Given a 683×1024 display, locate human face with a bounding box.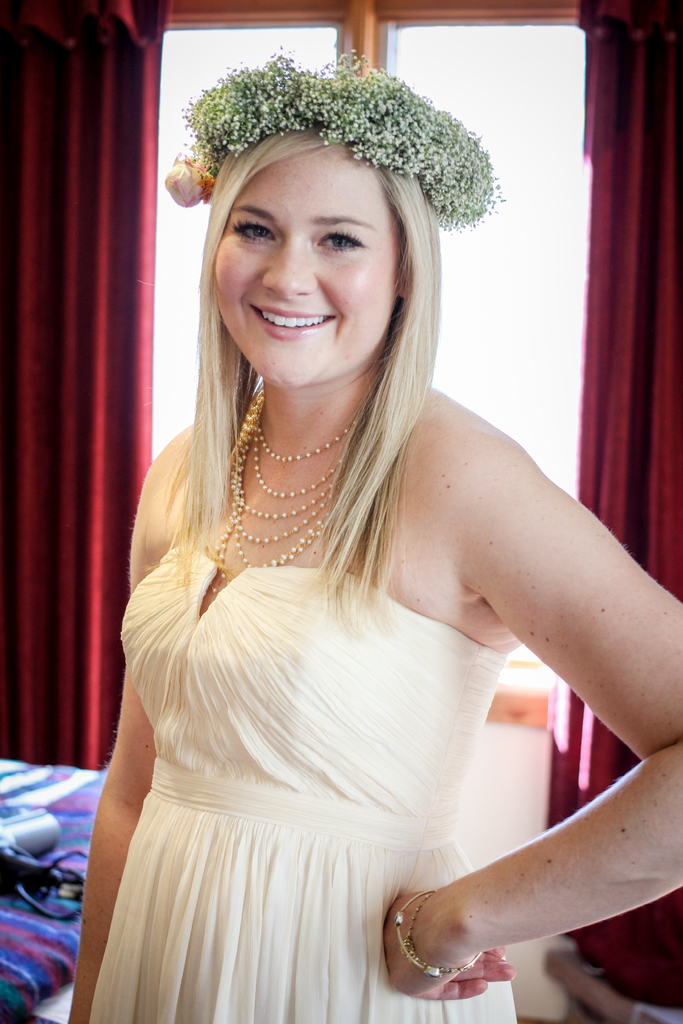
Located: 202, 143, 419, 383.
